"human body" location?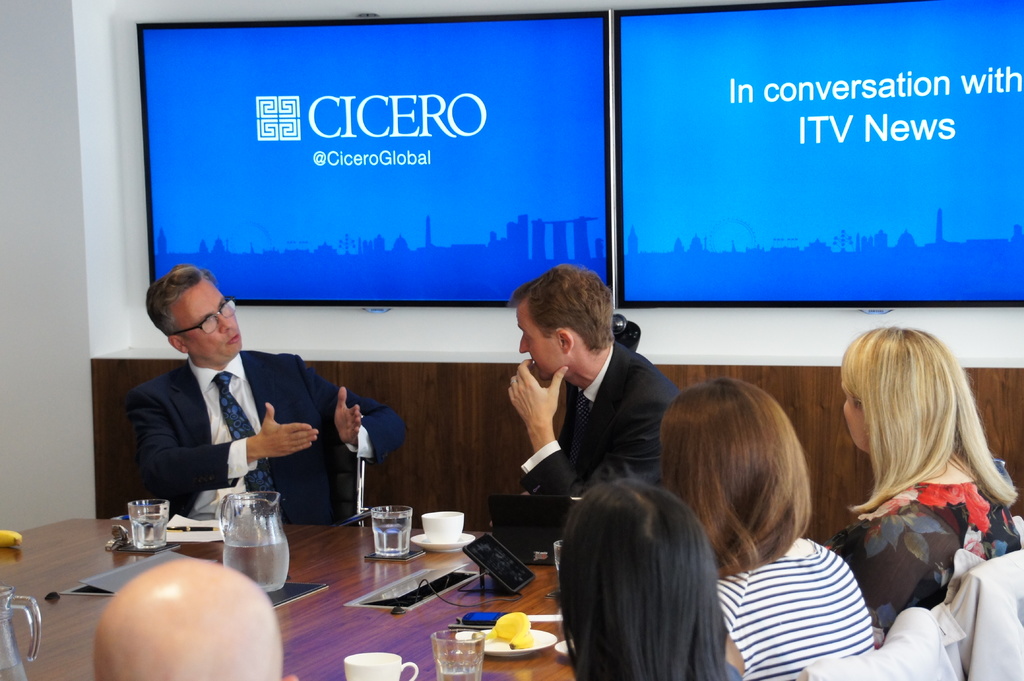
499, 255, 714, 665
